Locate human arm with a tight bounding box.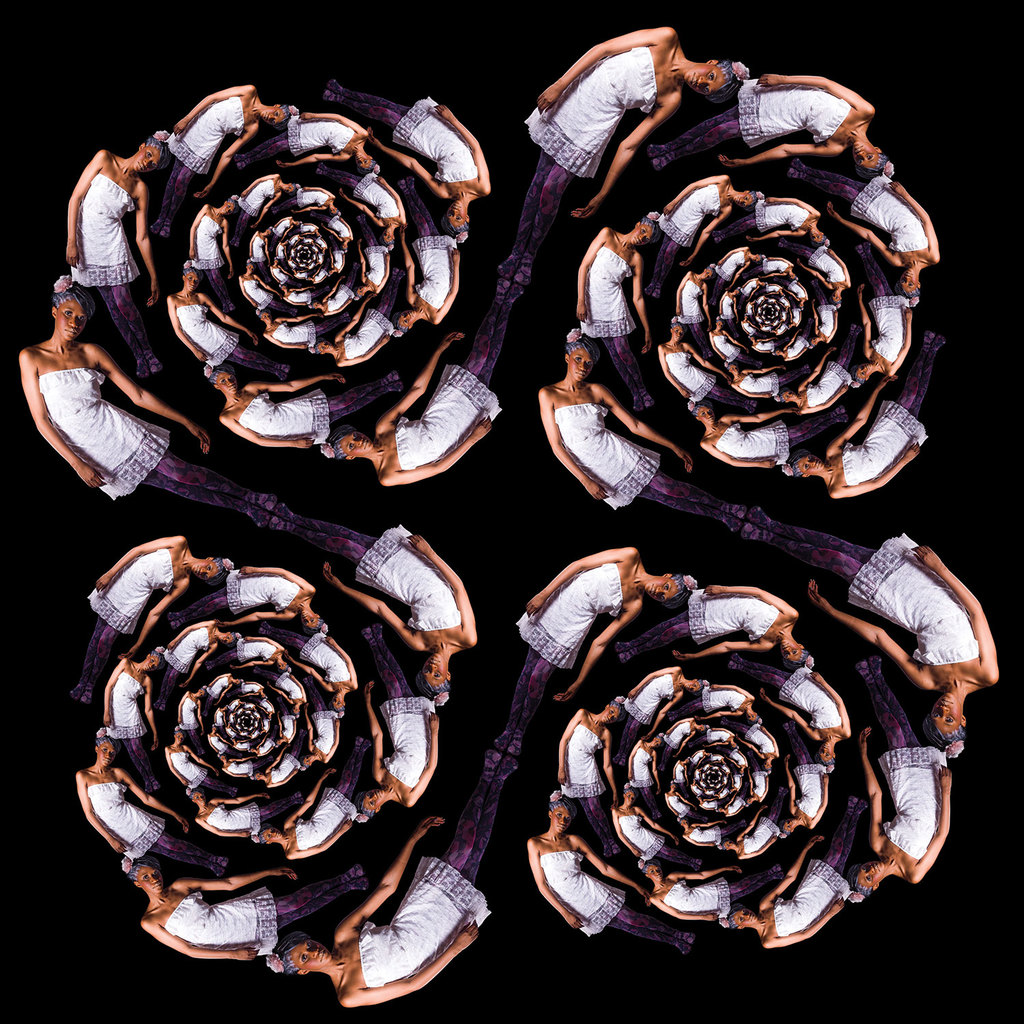
793,259,831,292.
